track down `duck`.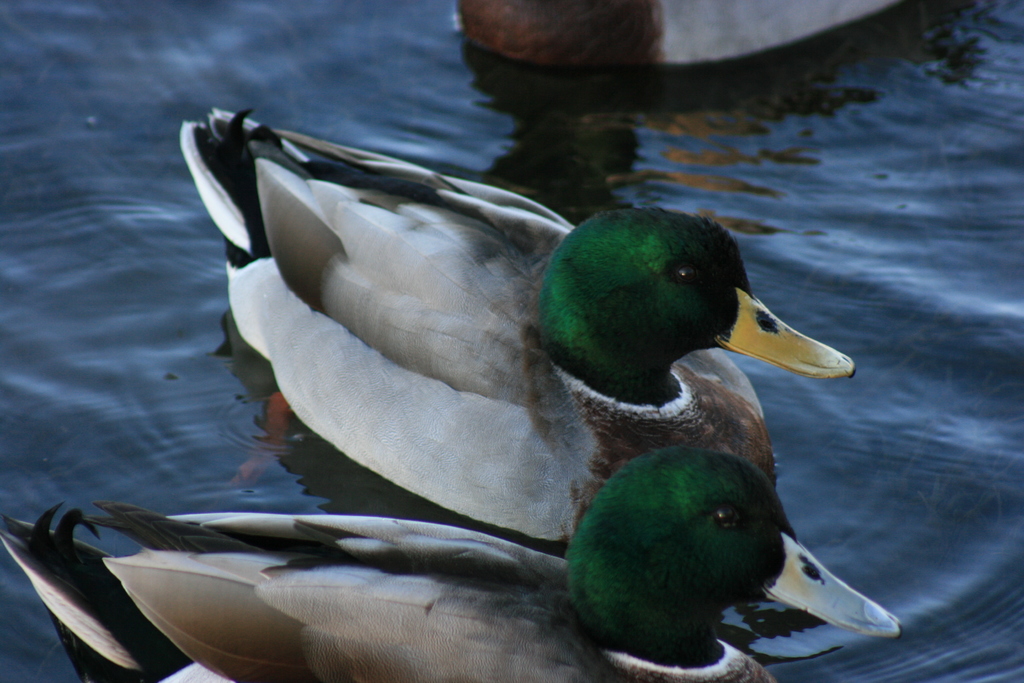
Tracked to select_region(0, 441, 900, 682).
